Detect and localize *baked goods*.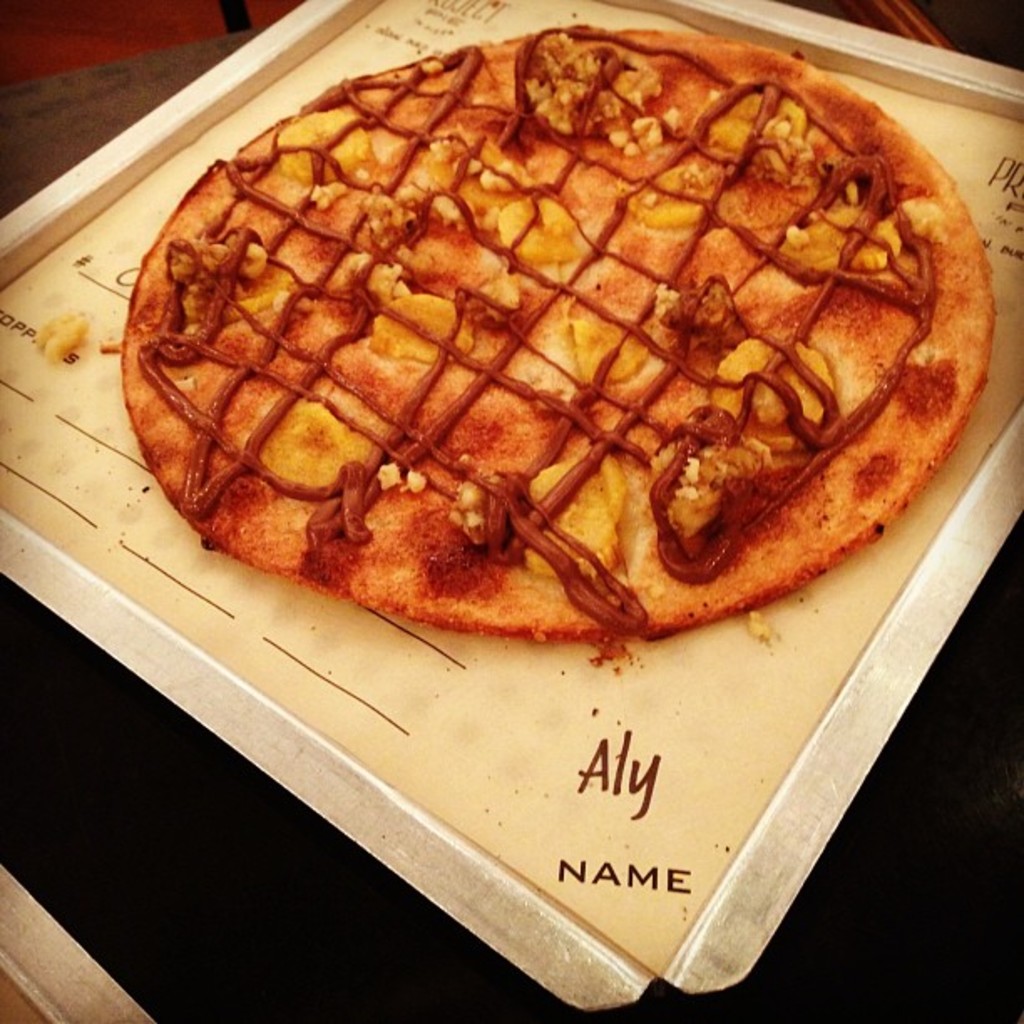
Localized at box=[117, 18, 994, 641].
